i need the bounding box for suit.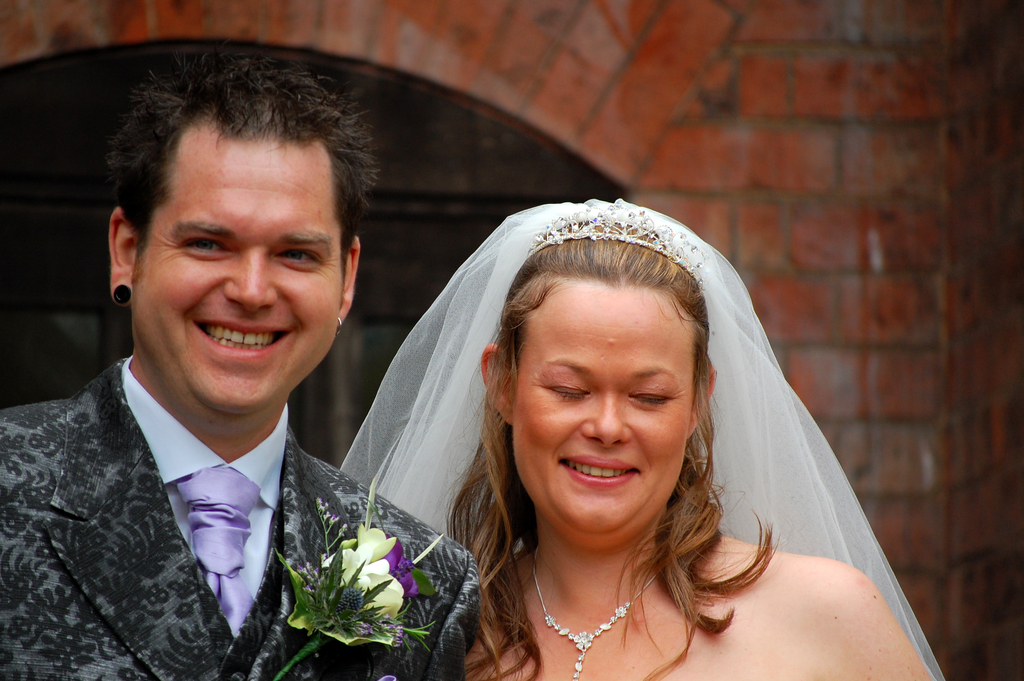
Here it is: 0,352,479,680.
